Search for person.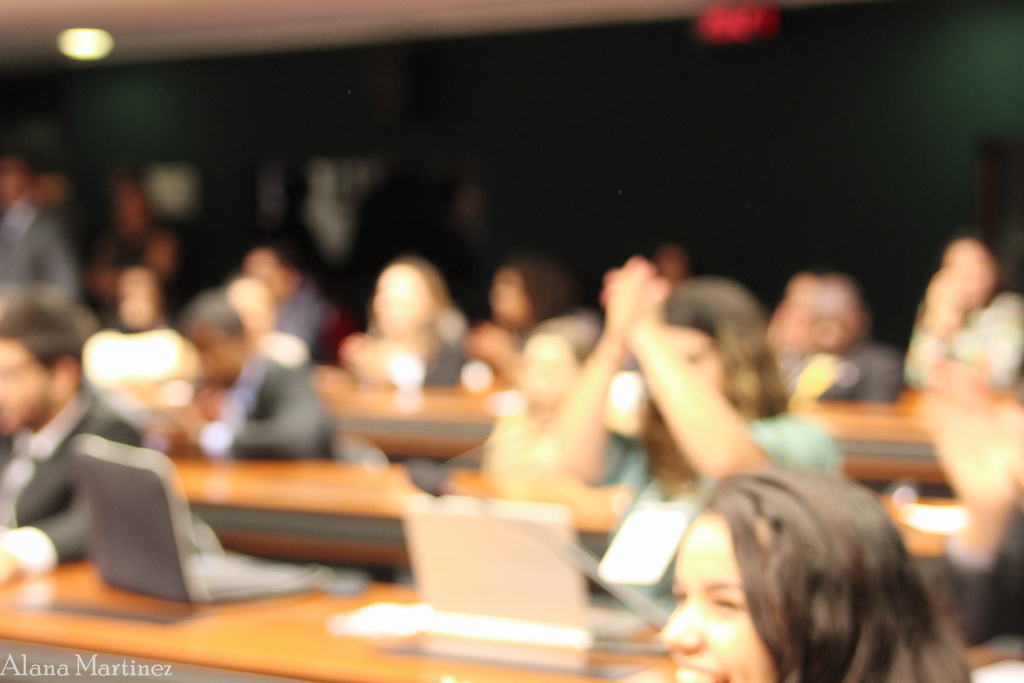
Found at (left=343, top=238, right=491, bottom=401).
